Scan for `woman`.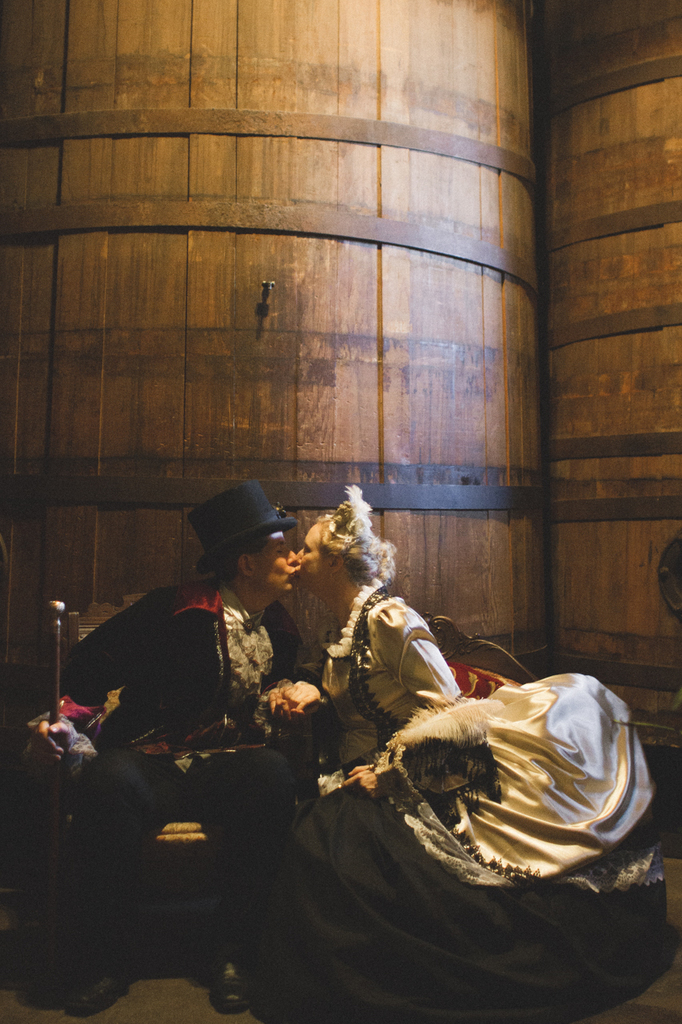
Scan result: 281:566:623:1000.
